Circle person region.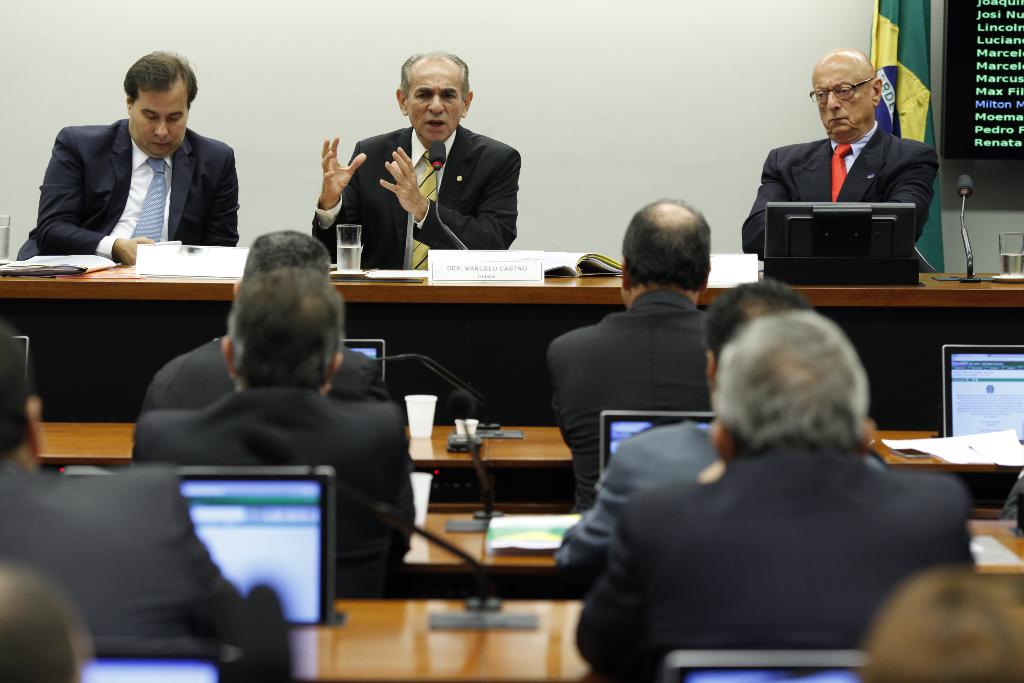
Region: 300:56:520:270.
